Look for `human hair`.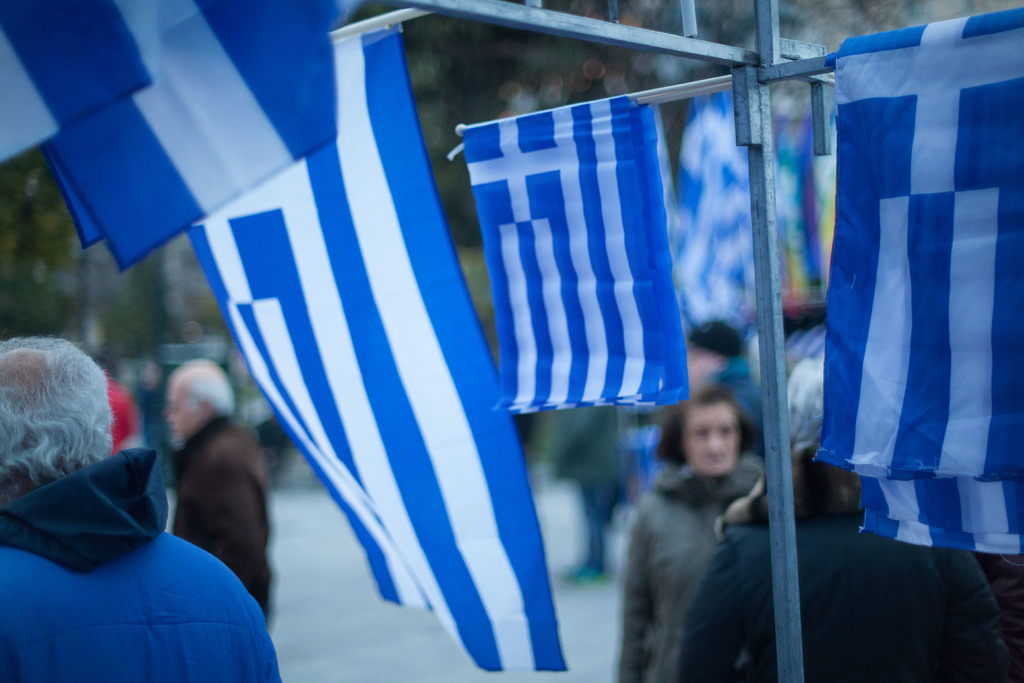
Found: rect(750, 450, 865, 516).
